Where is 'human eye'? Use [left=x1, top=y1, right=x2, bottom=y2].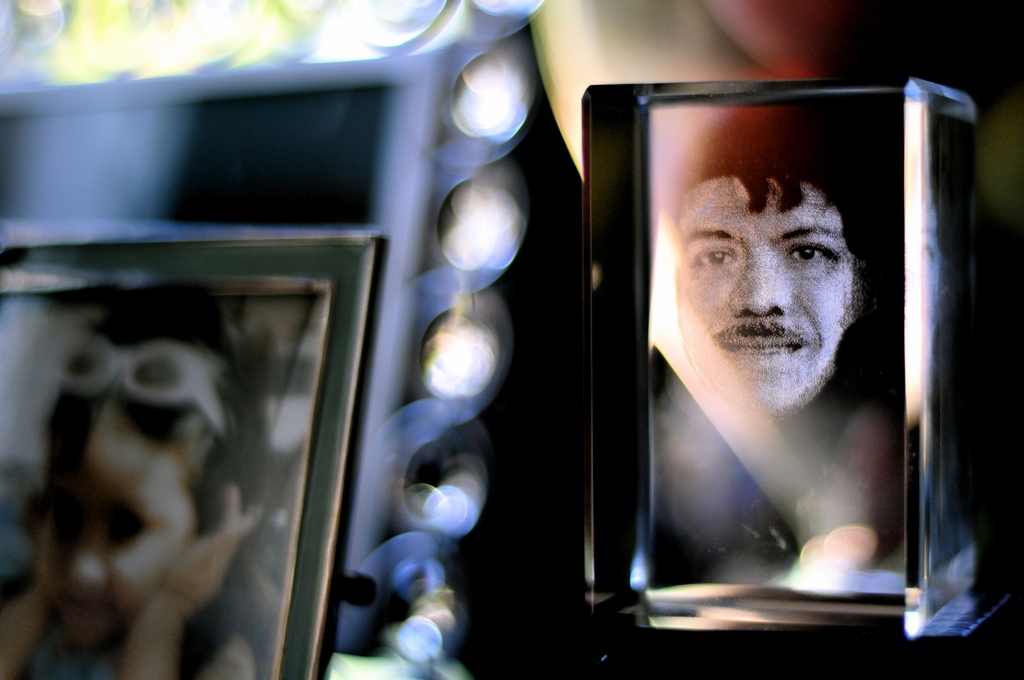
[left=787, top=241, right=825, bottom=258].
